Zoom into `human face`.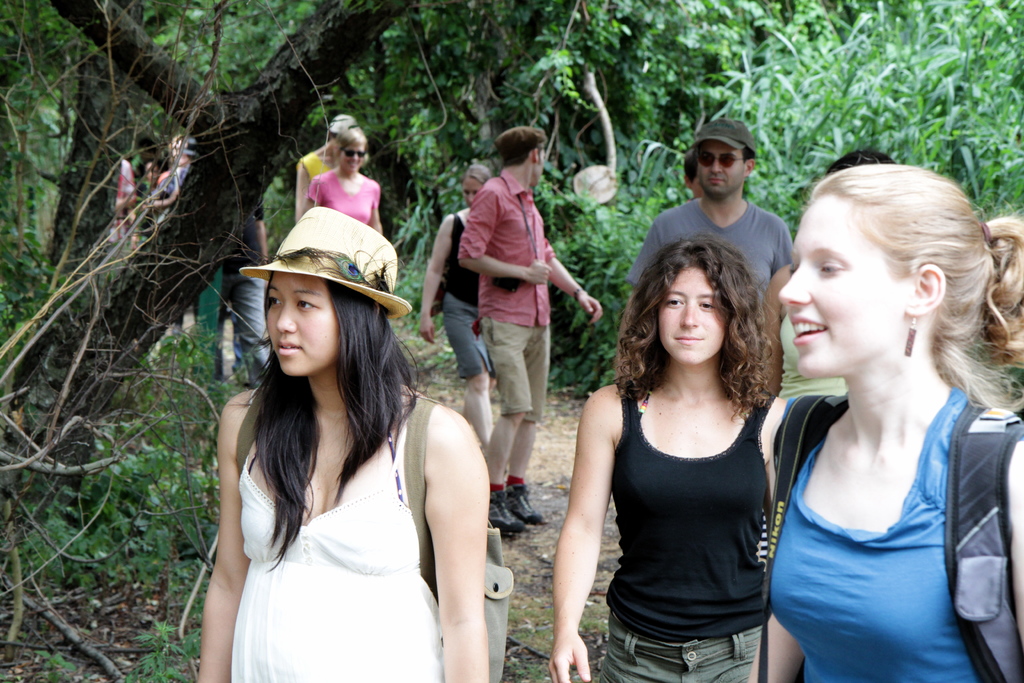
Zoom target: region(660, 263, 723, 357).
